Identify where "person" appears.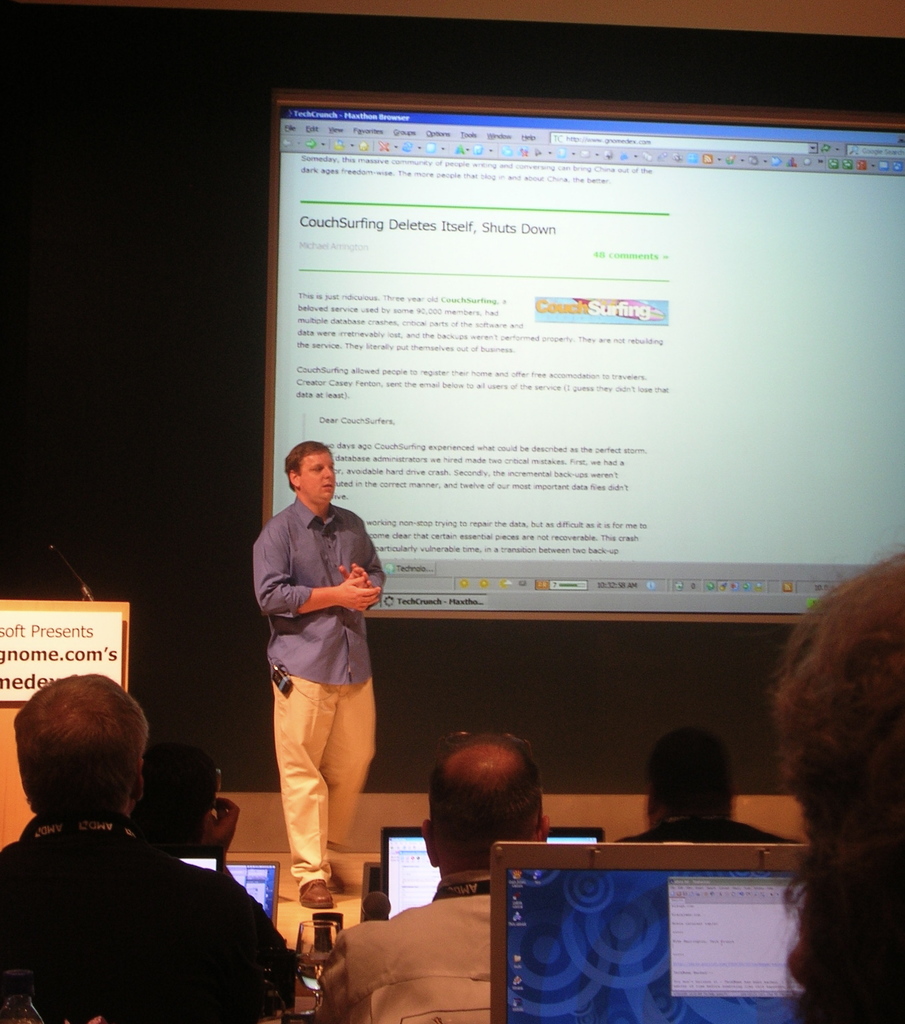
Appears at l=314, t=732, r=556, b=1023.
